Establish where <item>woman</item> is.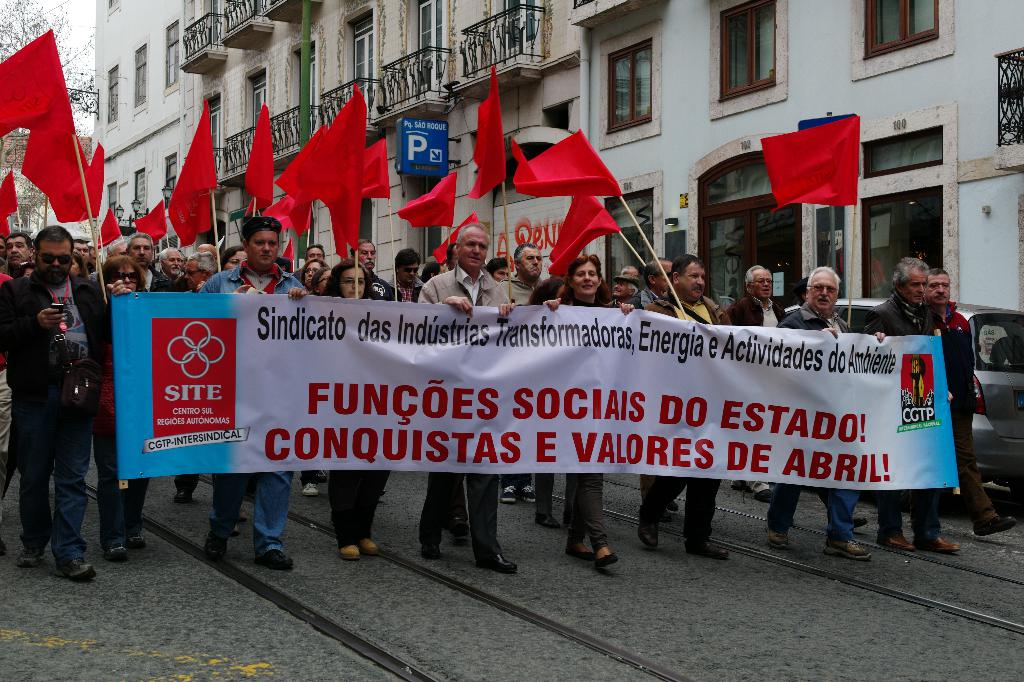
Established at 531, 243, 639, 578.
